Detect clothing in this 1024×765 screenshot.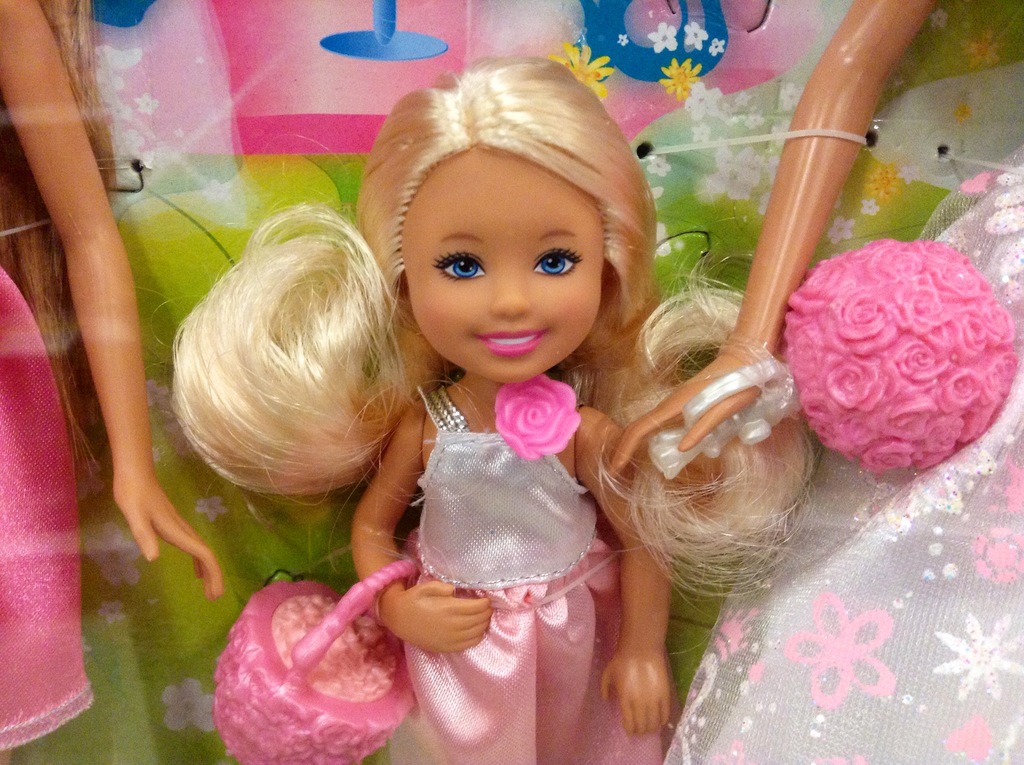
Detection: select_region(660, 138, 1023, 764).
